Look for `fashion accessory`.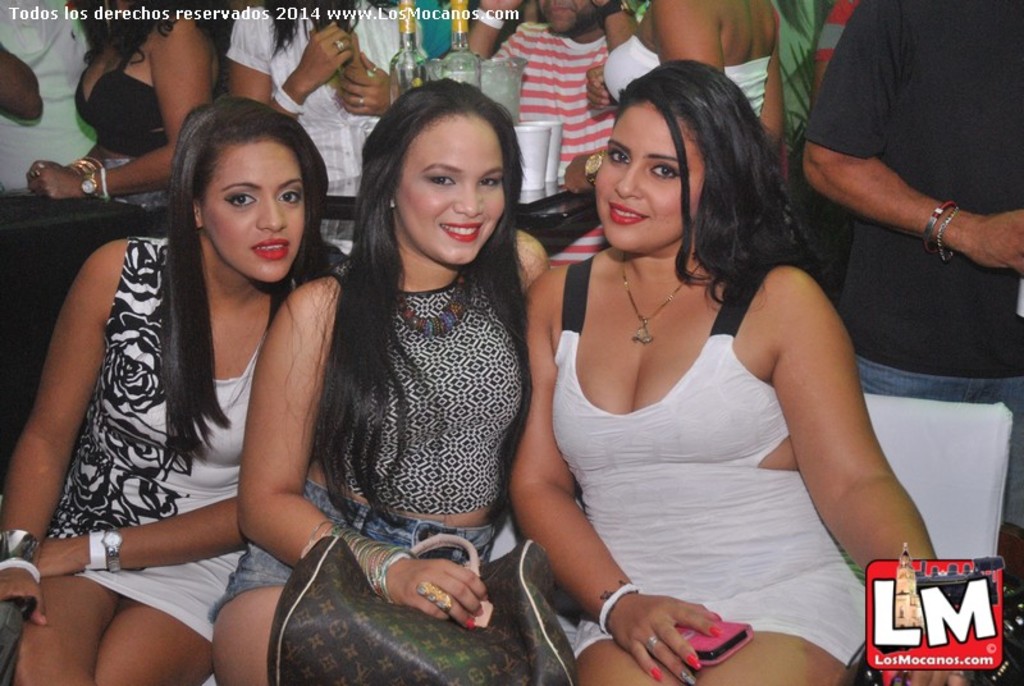
Found: [x1=104, y1=526, x2=127, y2=572].
